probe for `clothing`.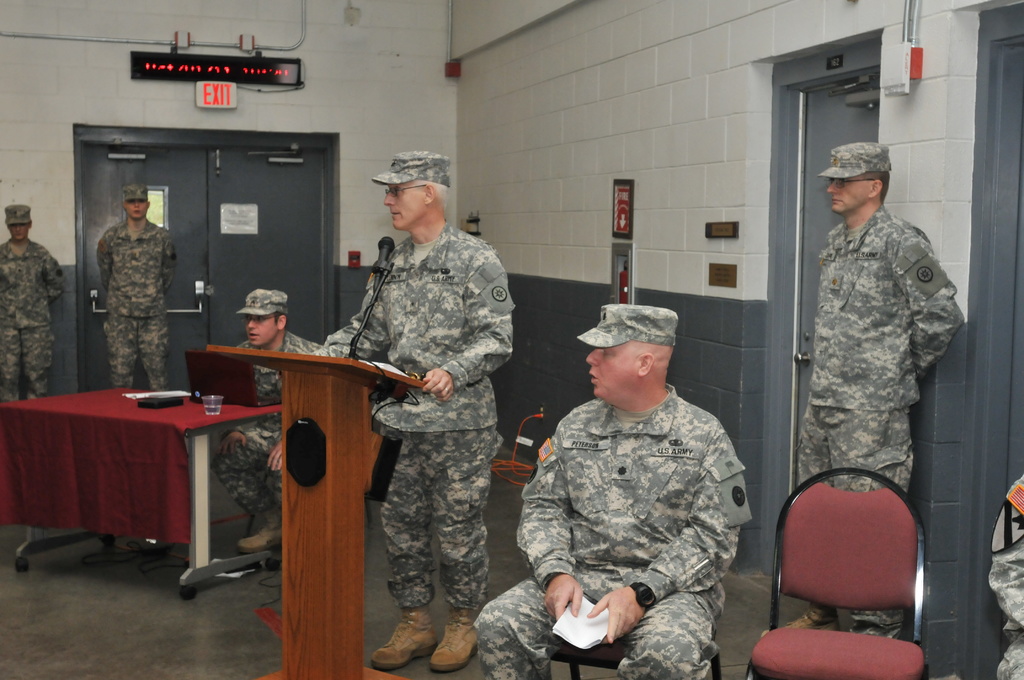
Probe result: (left=470, top=384, right=754, bottom=679).
